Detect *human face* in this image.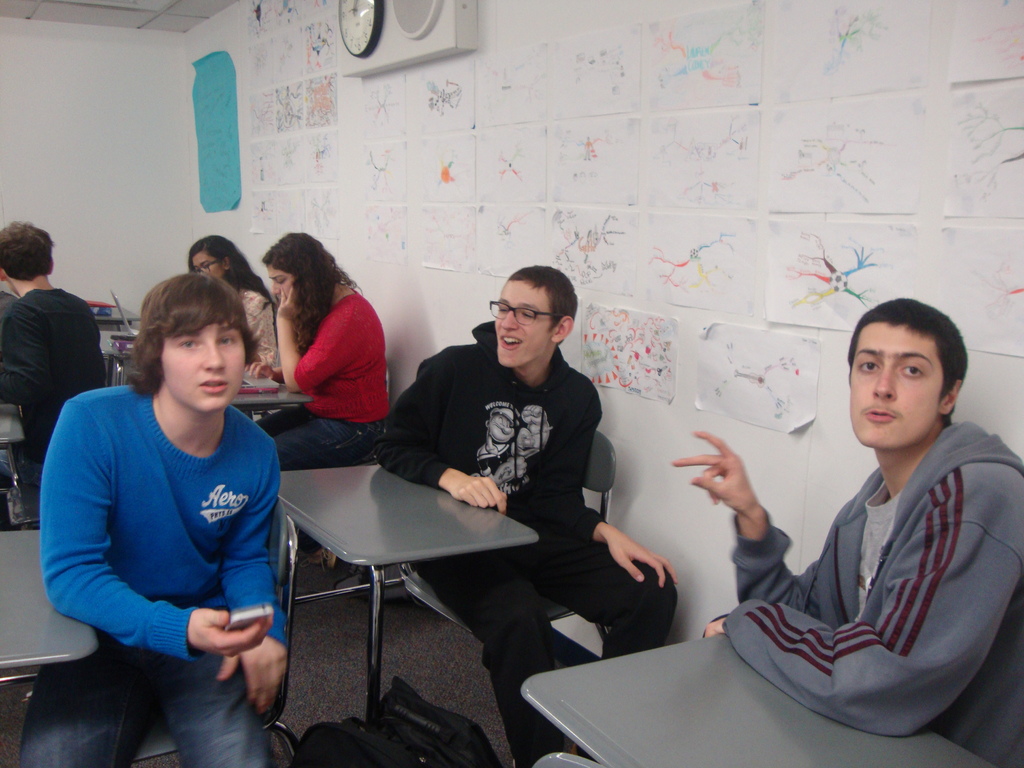
Detection: <box>161,320,246,410</box>.
